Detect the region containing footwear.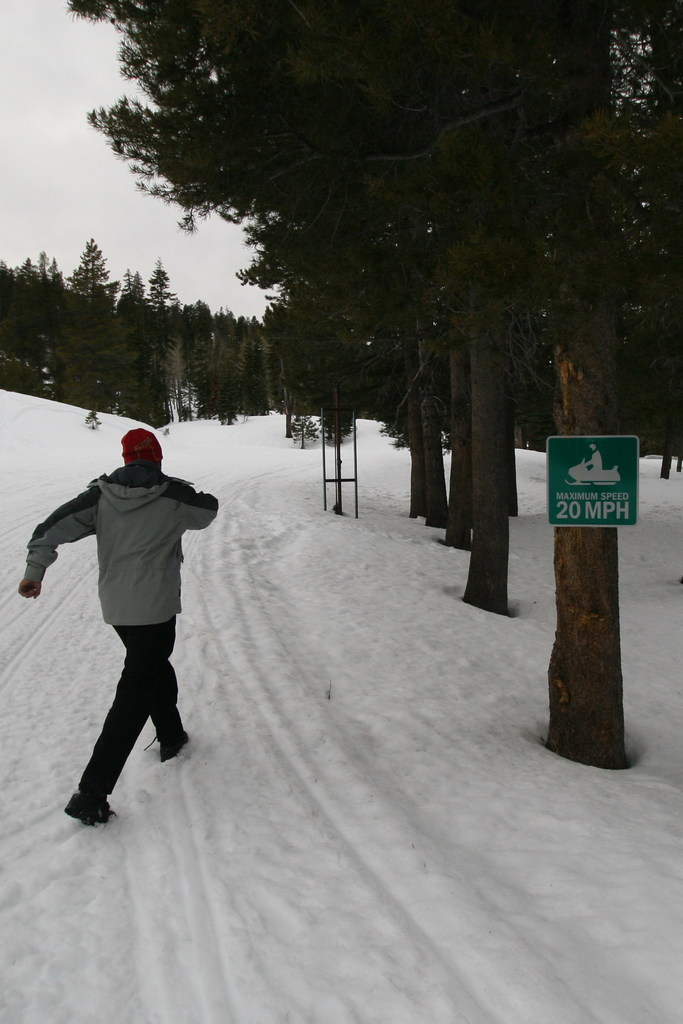
Rect(163, 728, 193, 760).
